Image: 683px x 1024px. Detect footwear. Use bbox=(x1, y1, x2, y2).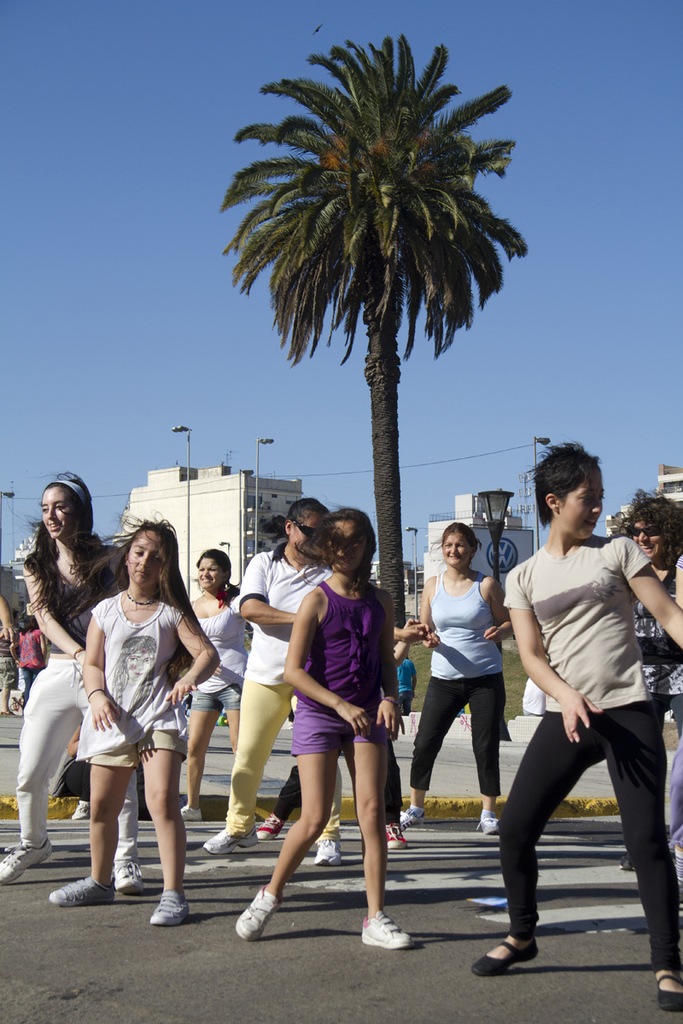
bbox=(194, 821, 254, 858).
